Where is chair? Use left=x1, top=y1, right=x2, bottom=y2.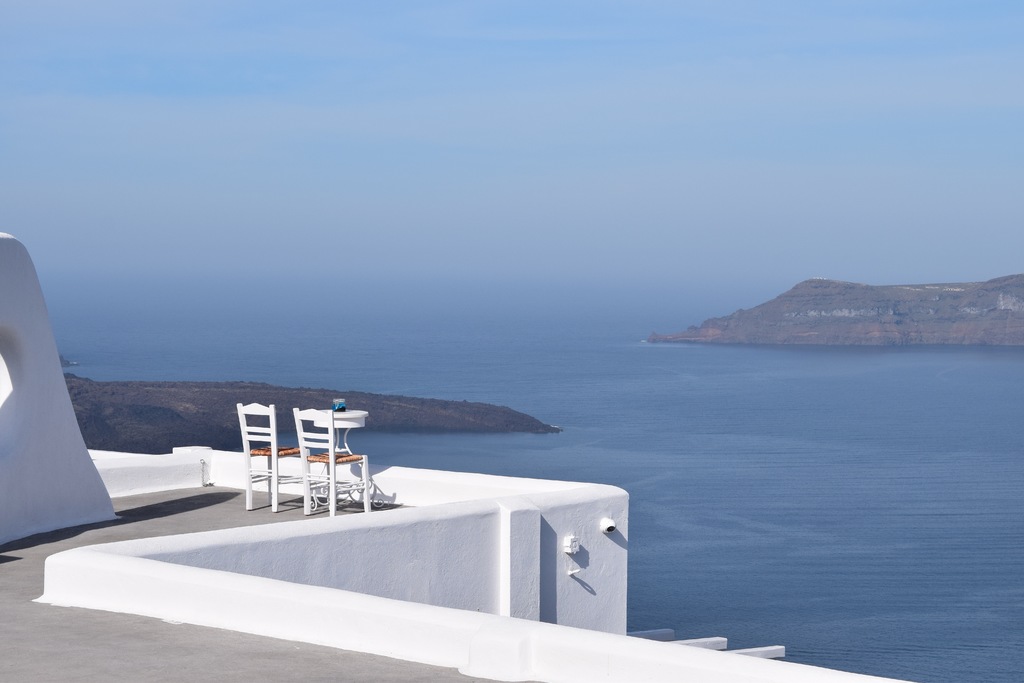
left=291, top=406, right=372, bottom=516.
